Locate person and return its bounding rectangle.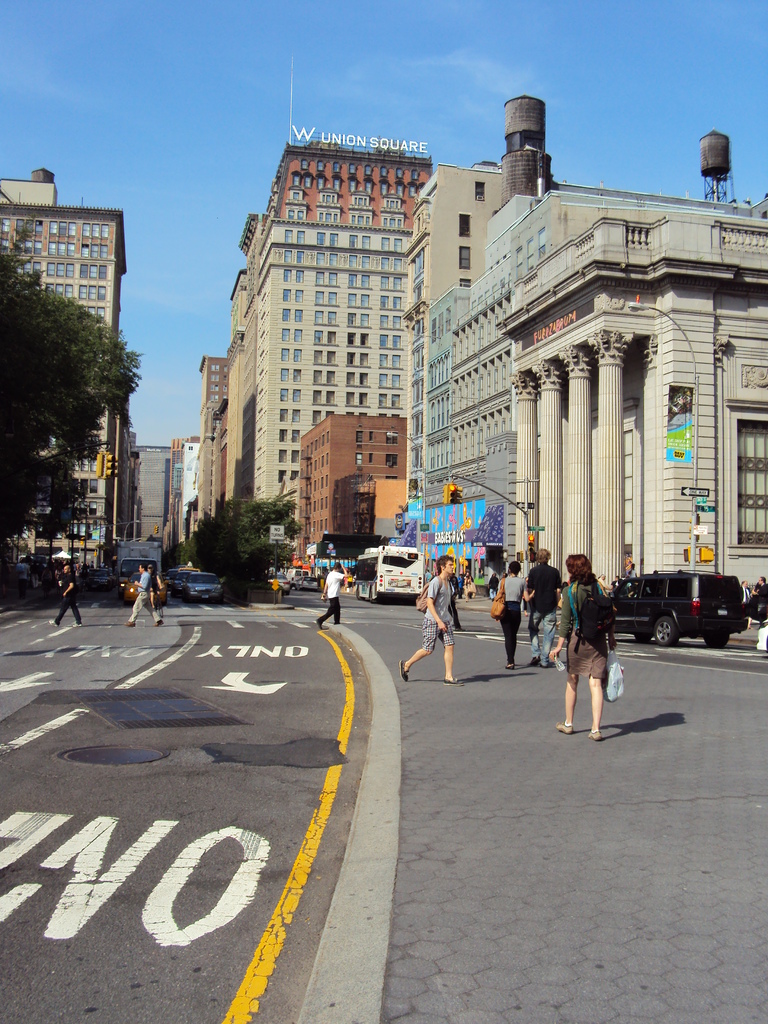
x1=122, y1=564, x2=164, y2=631.
